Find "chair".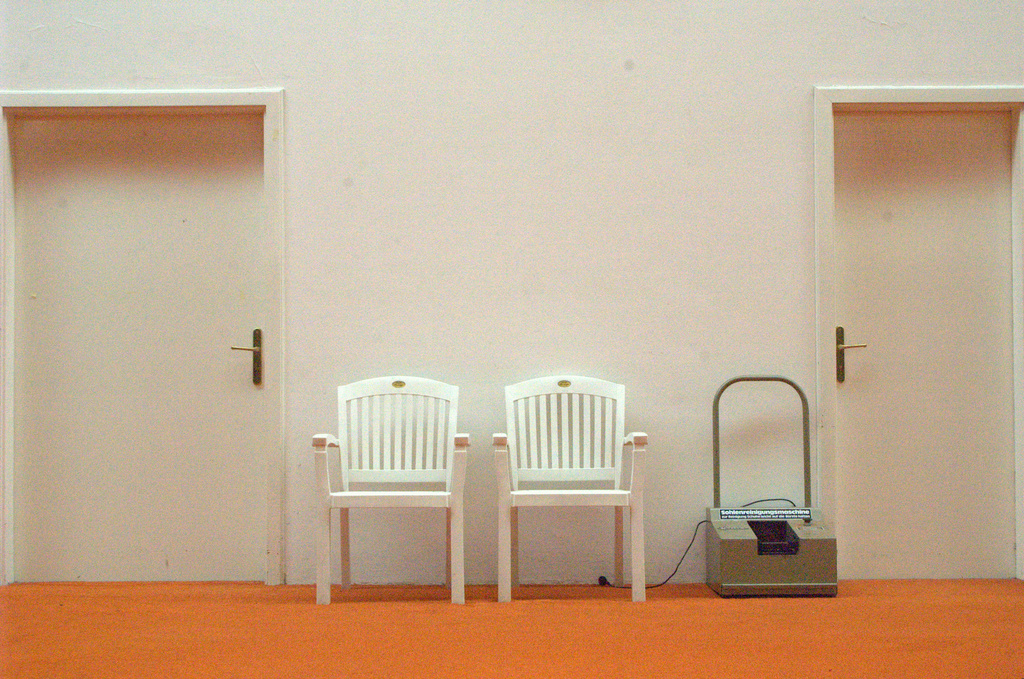
314,373,465,607.
